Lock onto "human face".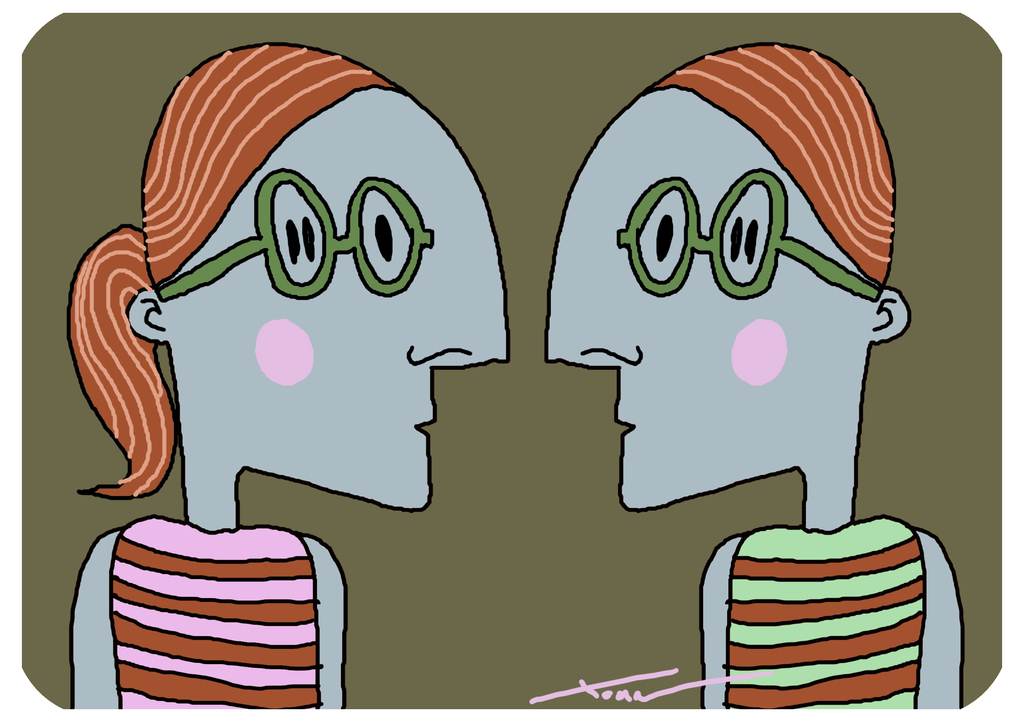
Locked: [left=157, top=85, right=507, bottom=513].
